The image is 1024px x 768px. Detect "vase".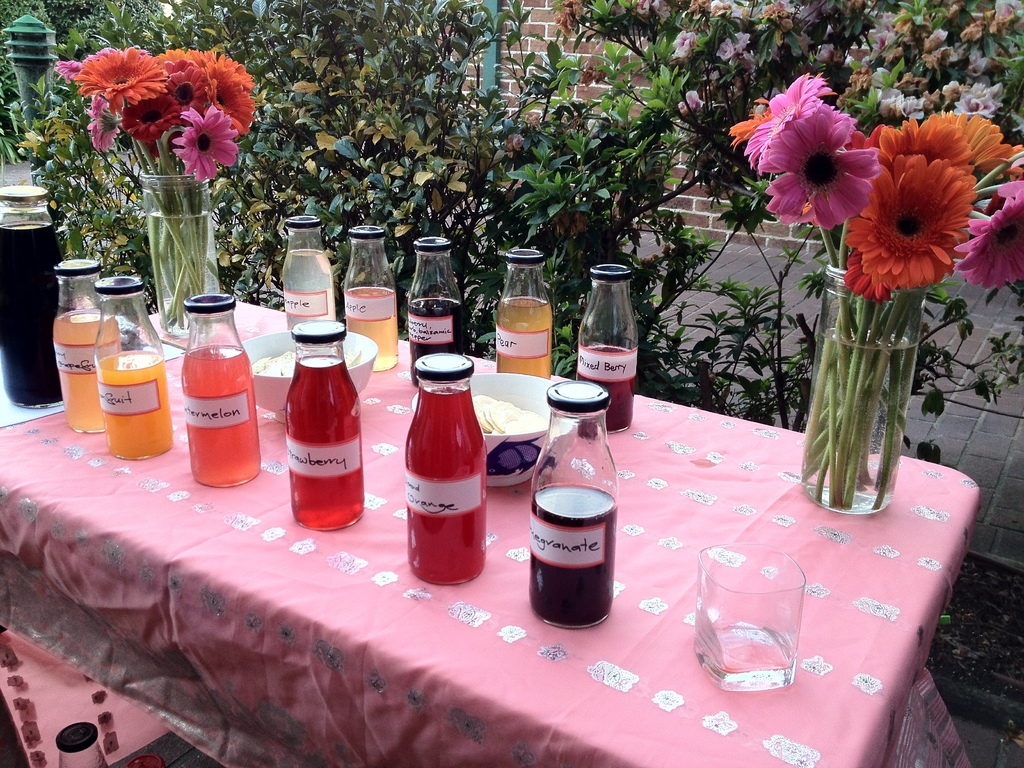
Detection: [807,265,916,519].
